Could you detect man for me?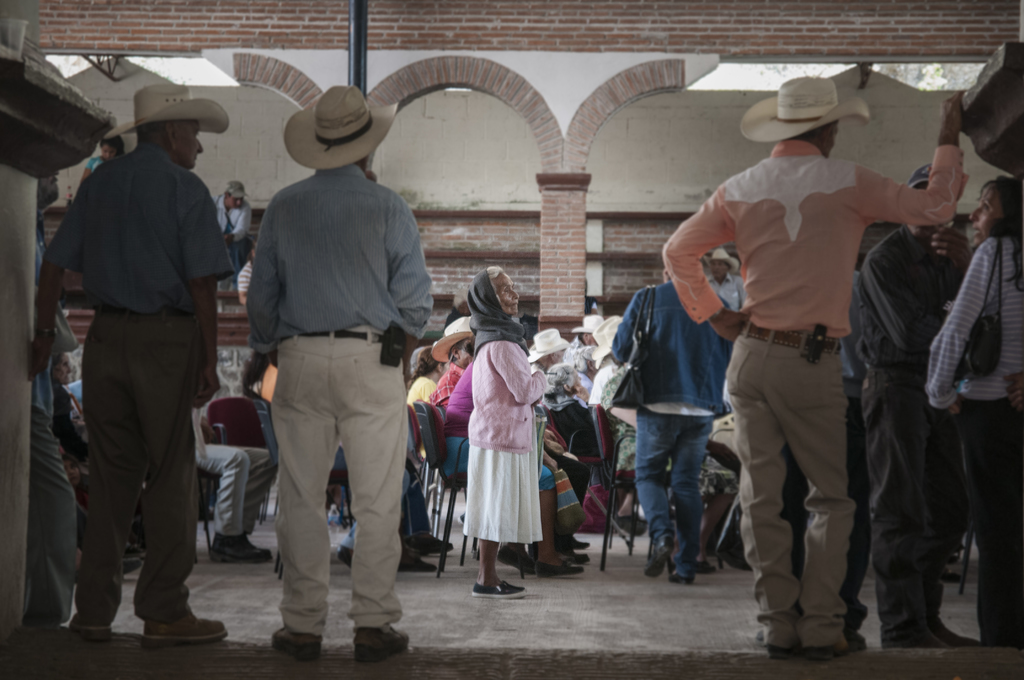
Detection result: <region>233, 112, 437, 647</region>.
